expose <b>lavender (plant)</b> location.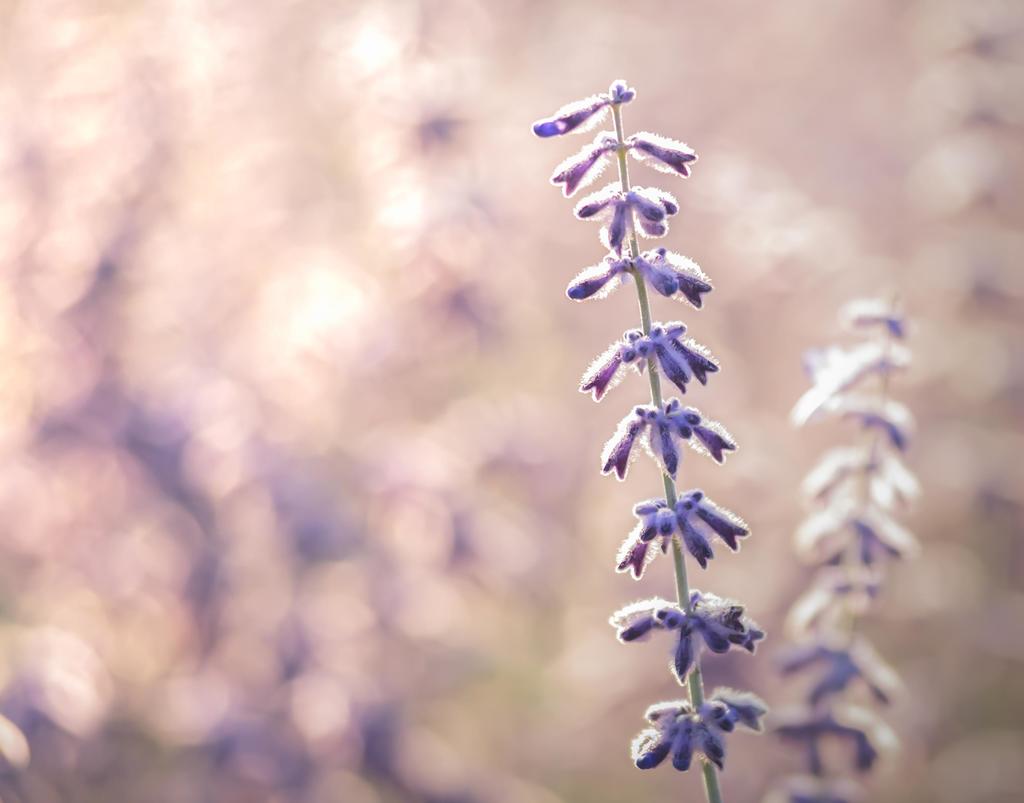
Exposed at 533, 80, 767, 772.
